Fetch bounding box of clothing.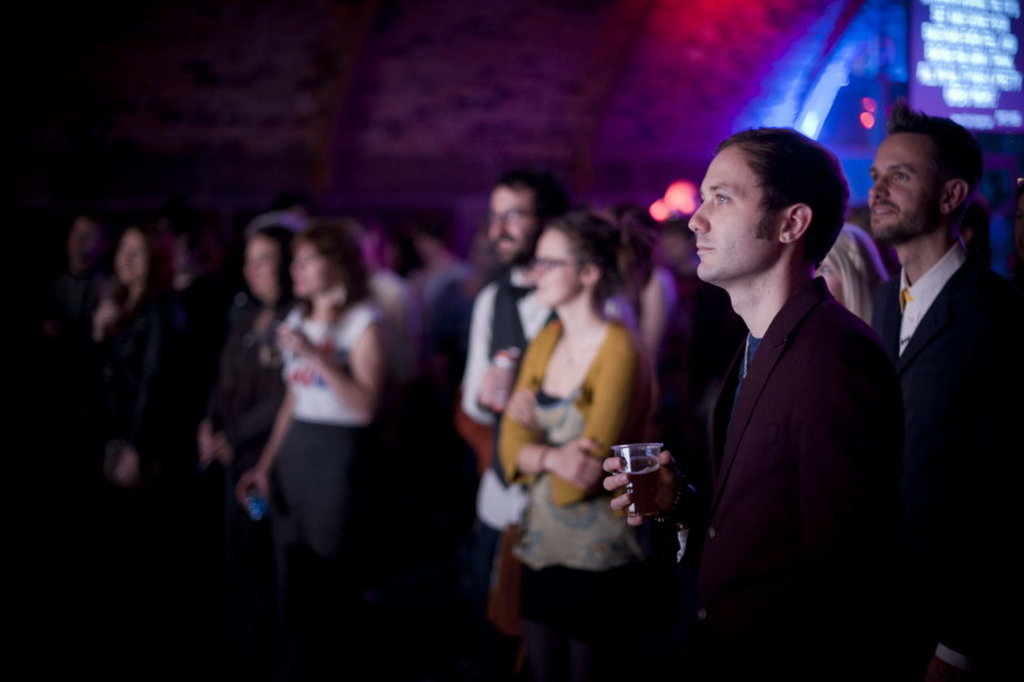
Bbox: 661,197,906,650.
